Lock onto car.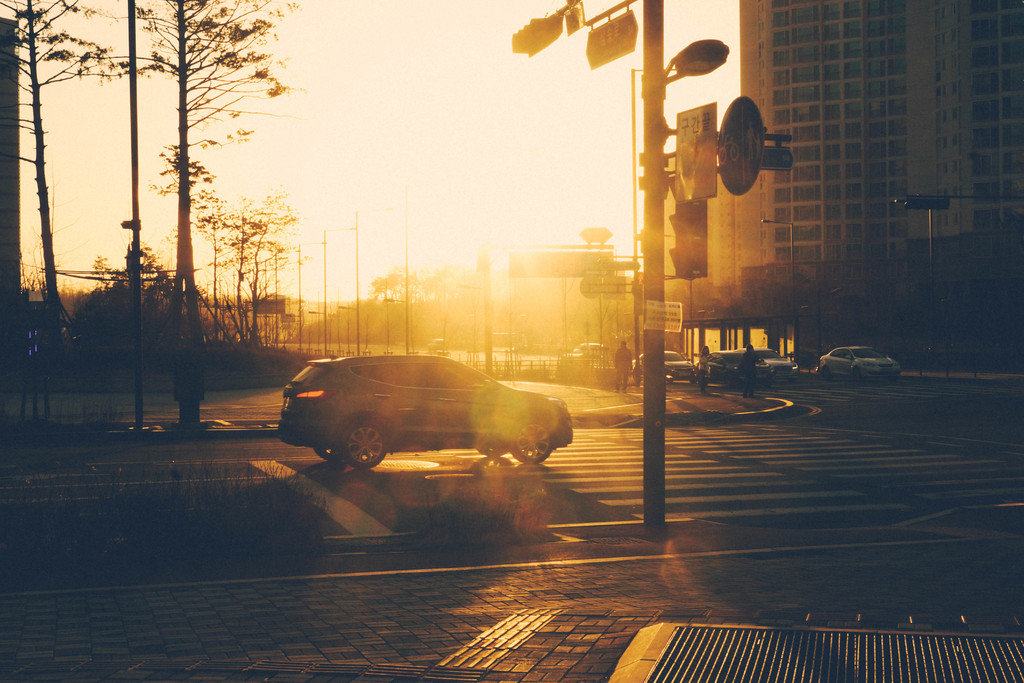
Locked: crop(819, 348, 899, 383).
